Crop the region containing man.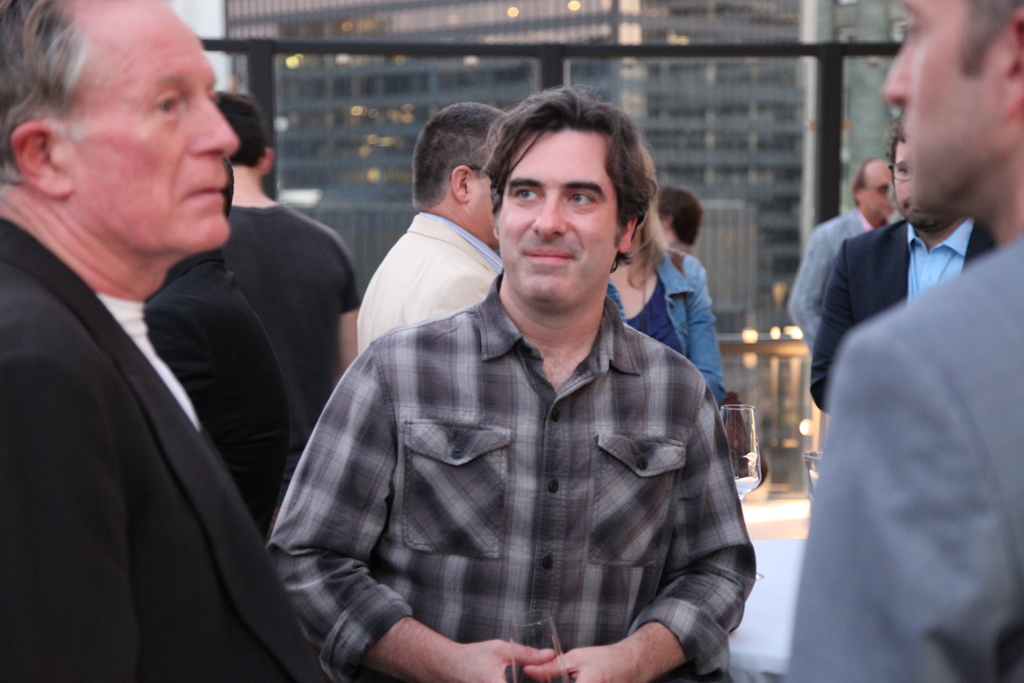
Crop region: <region>216, 88, 363, 483</region>.
